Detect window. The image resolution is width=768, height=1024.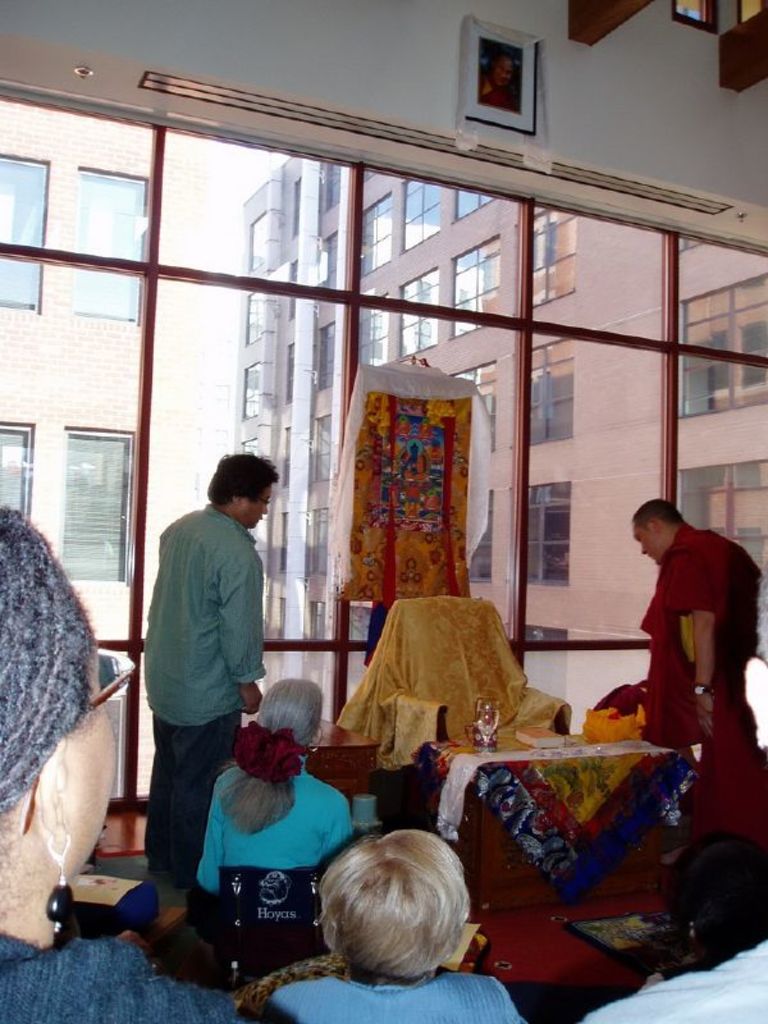
<bbox>0, 87, 767, 818</bbox>.
